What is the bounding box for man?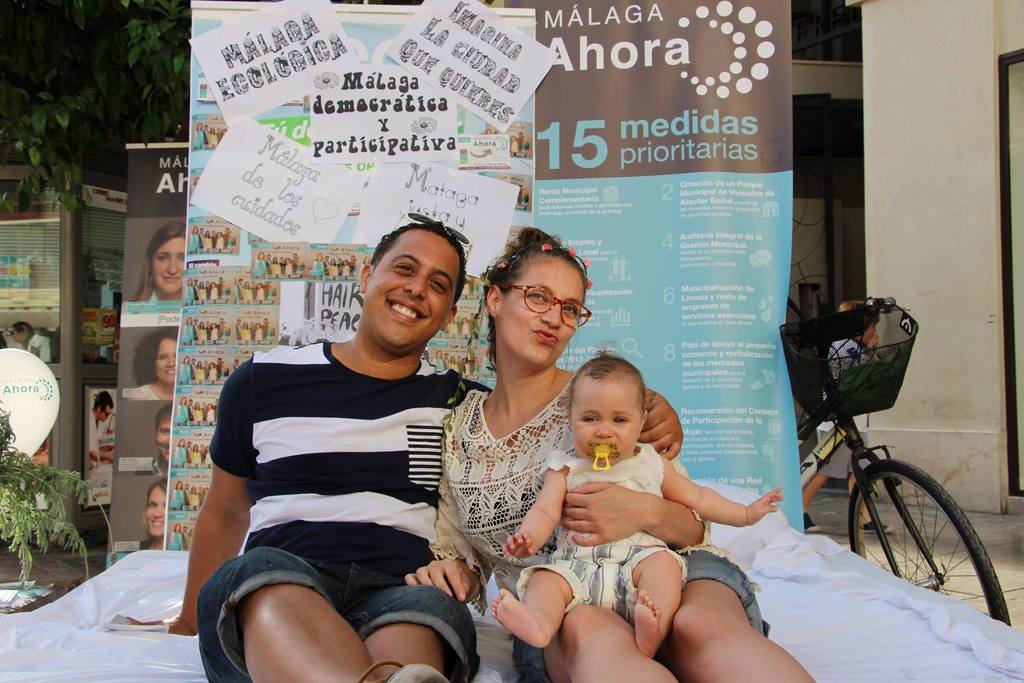
<region>444, 352, 450, 369</region>.
